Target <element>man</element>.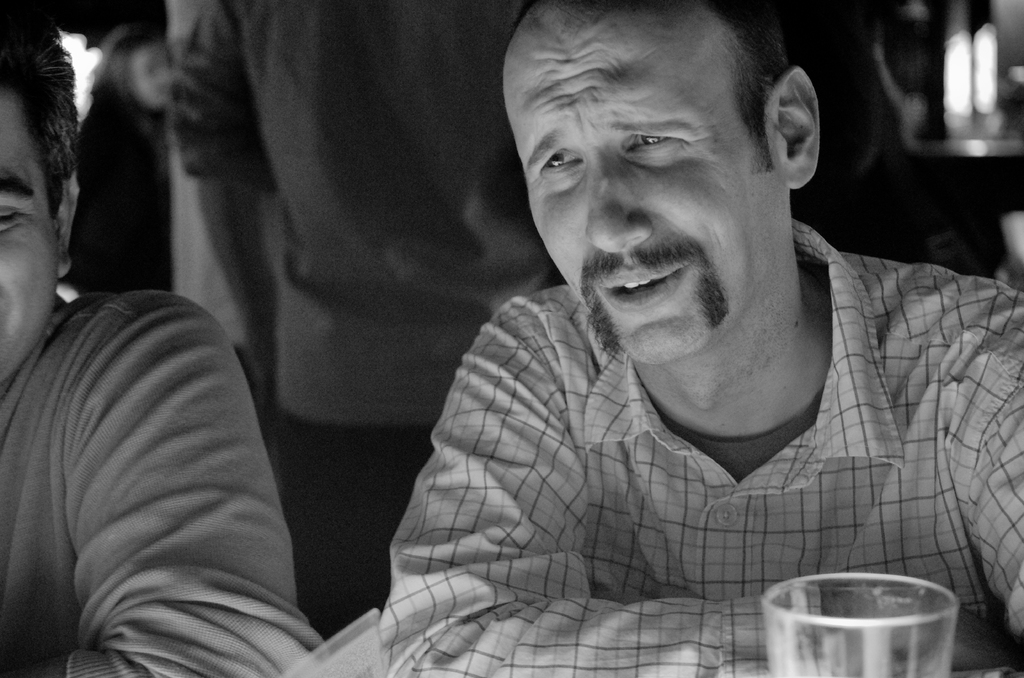
Target region: bbox=(159, 0, 648, 654).
